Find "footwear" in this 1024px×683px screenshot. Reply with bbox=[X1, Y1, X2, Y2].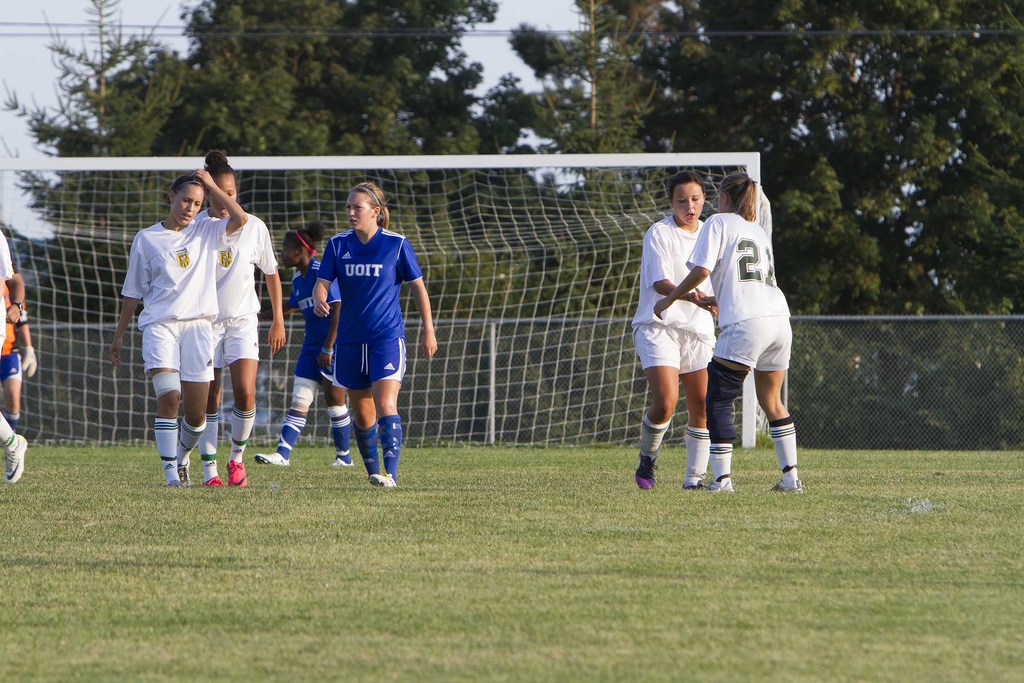
bbox=[206, 475, 223, 487].
